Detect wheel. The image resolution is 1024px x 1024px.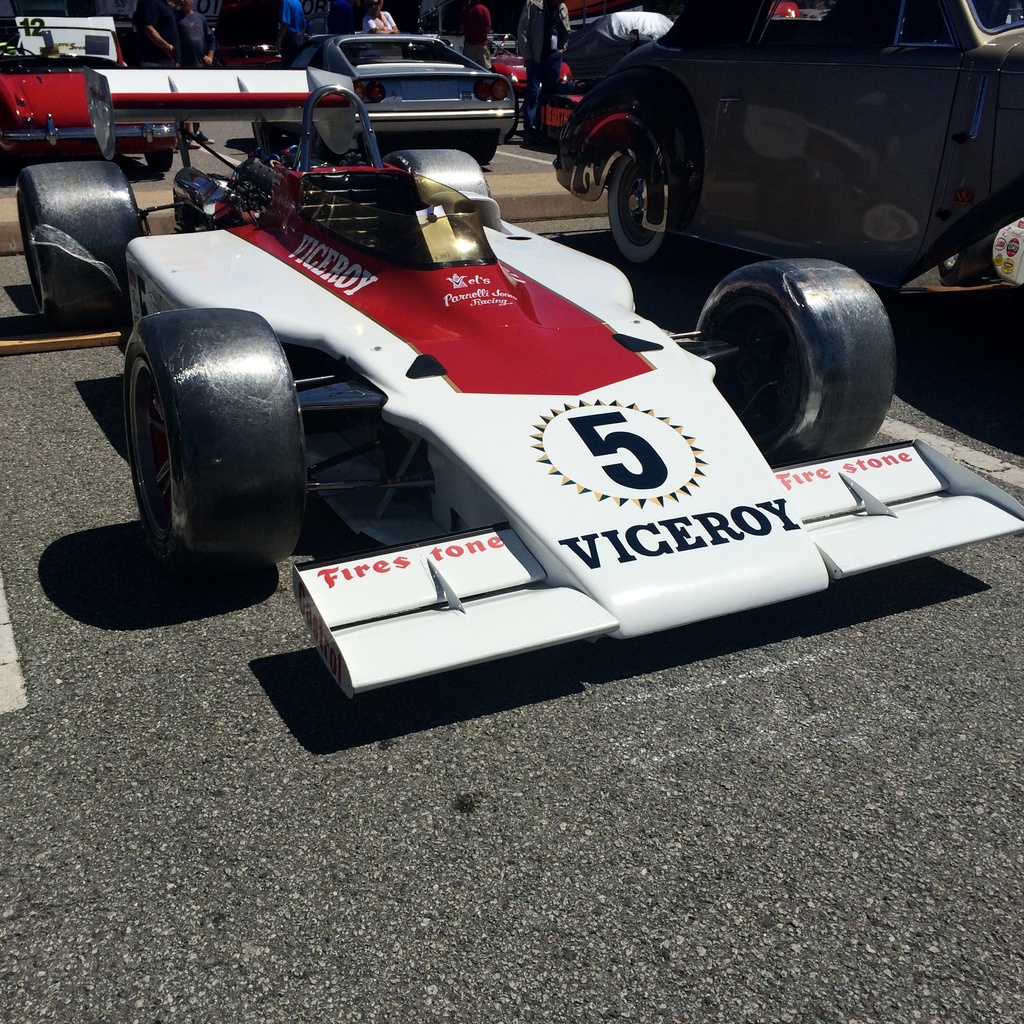
x1=120, y1=305, x2=316, y2=568.
